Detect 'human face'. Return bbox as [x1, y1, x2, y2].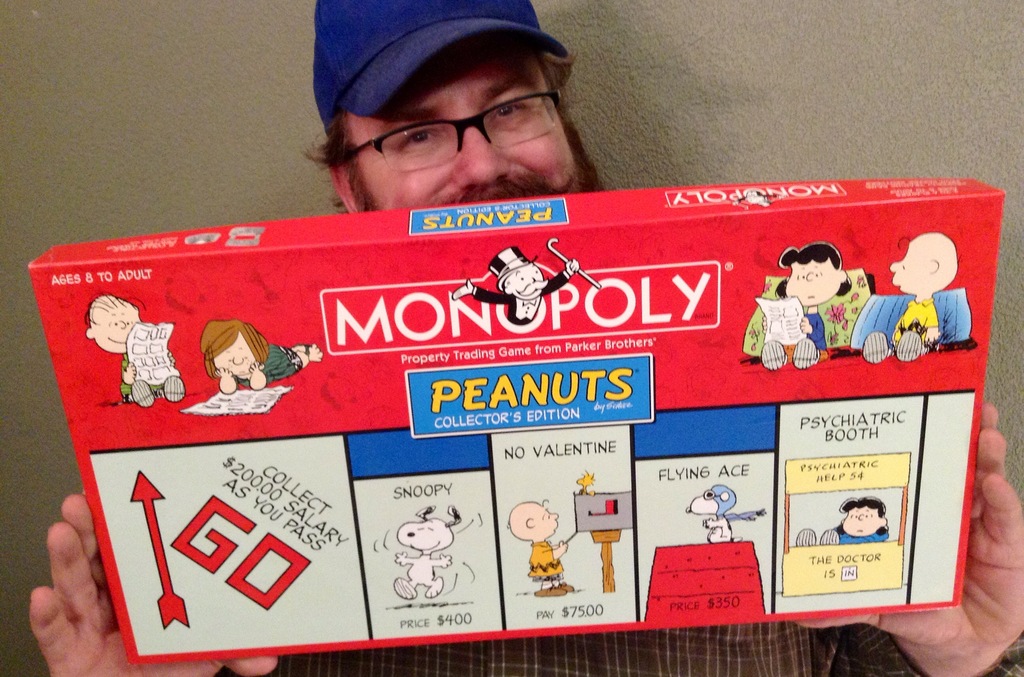
[891, 243, 925, 294].
